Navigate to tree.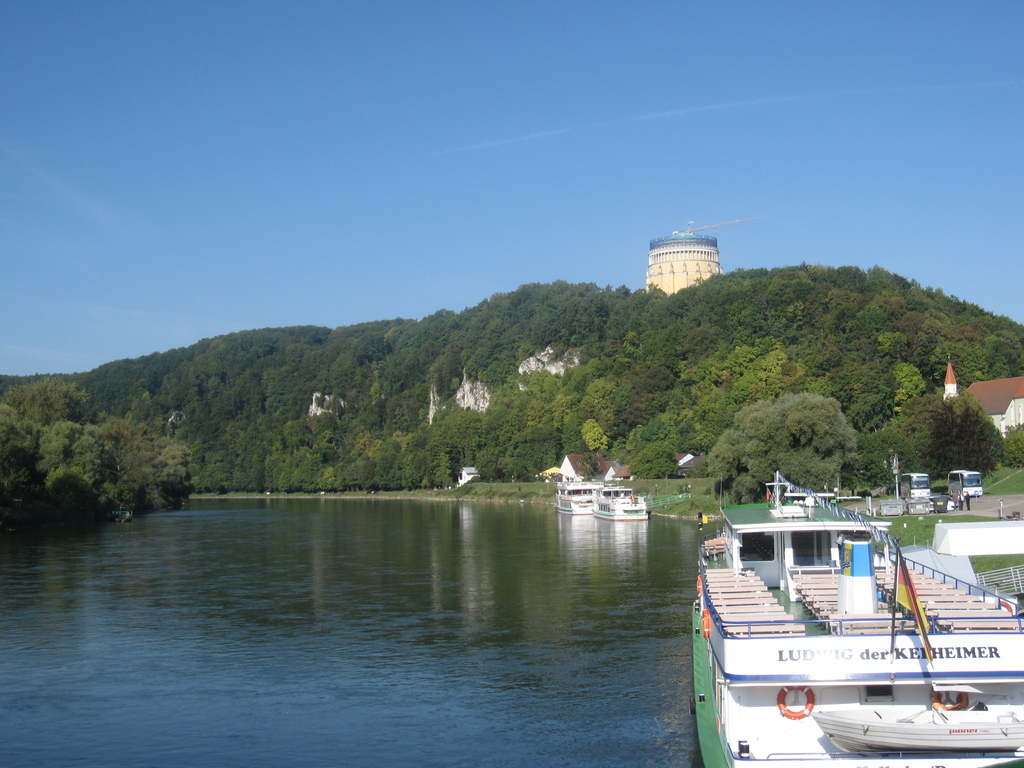
Navigation target: (x1=883, y1=353, x2=1016, y2=493).
